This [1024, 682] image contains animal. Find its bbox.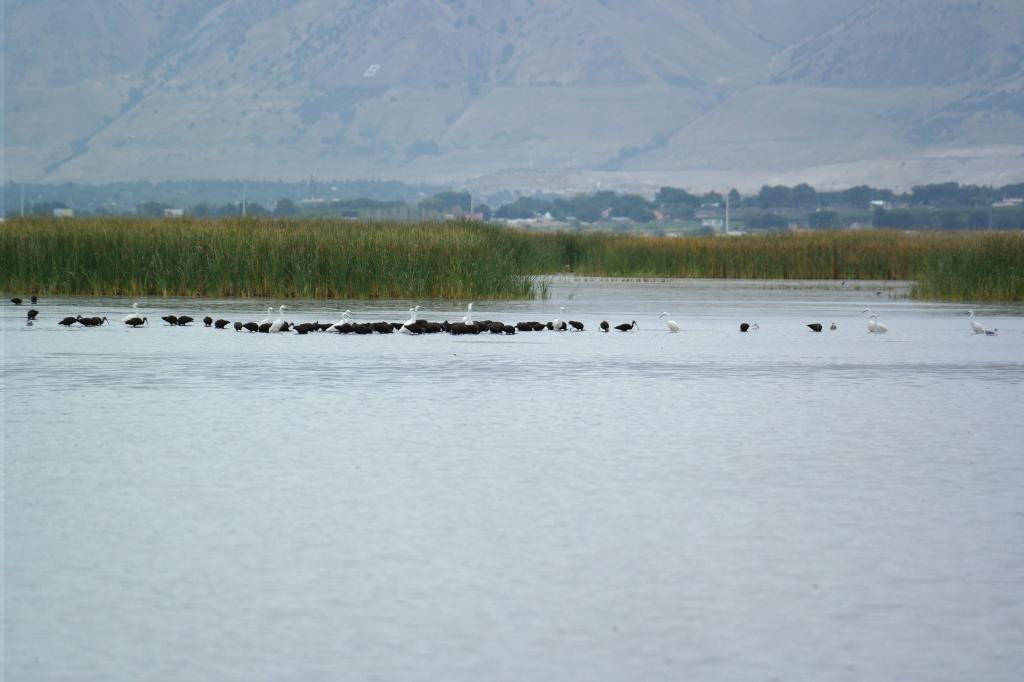
(808, 324, 822, 335).
